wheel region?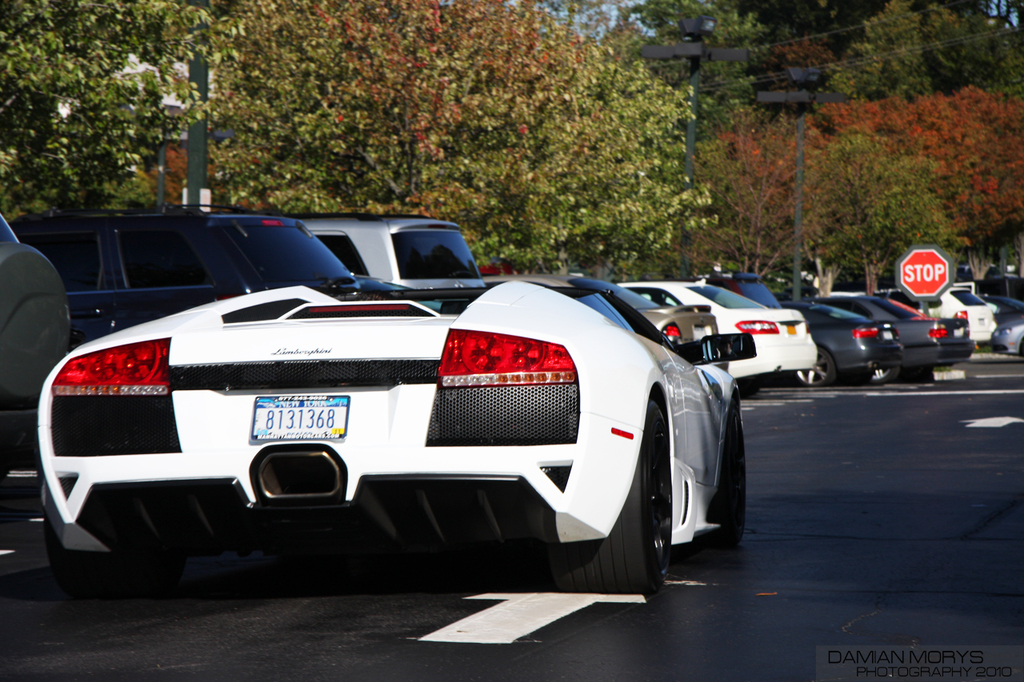
bbox=[45, 521, 108, 593]
